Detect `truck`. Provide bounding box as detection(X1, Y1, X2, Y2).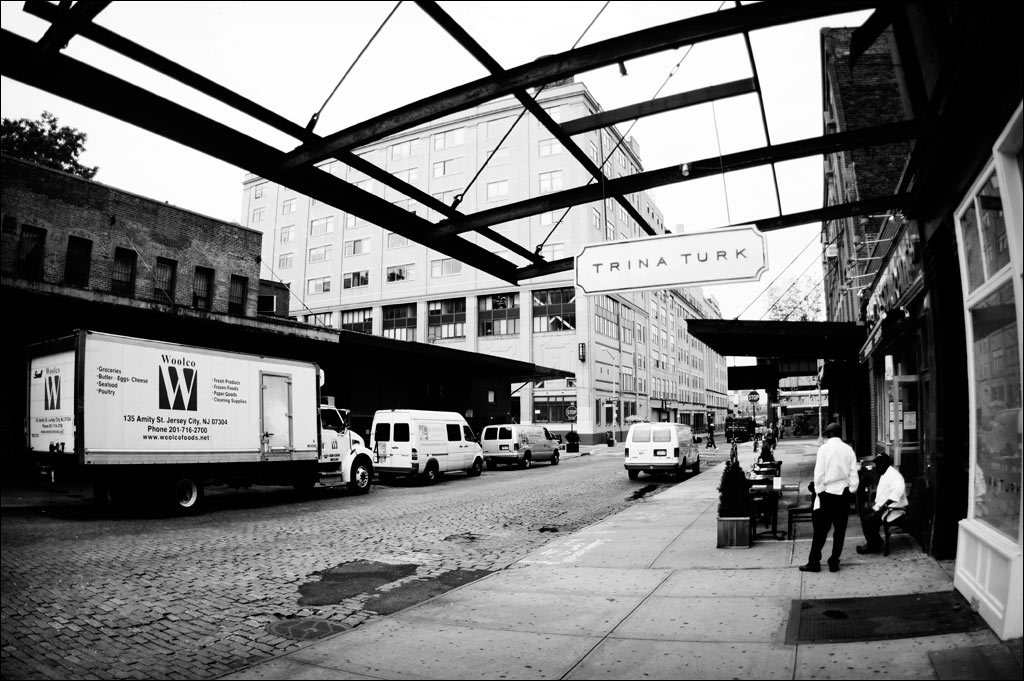
detection(20, 327, 367, 515).
